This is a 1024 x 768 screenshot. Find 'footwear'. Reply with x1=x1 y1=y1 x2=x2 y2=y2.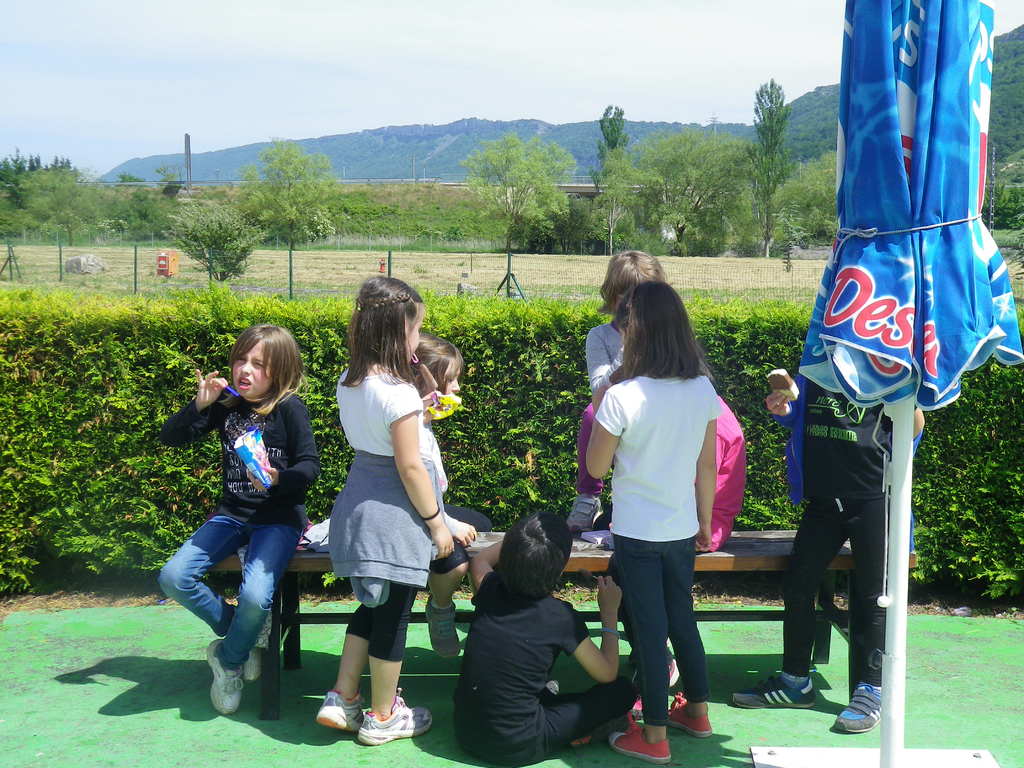
x1=667 y1=658 x2=682 y2=688.
